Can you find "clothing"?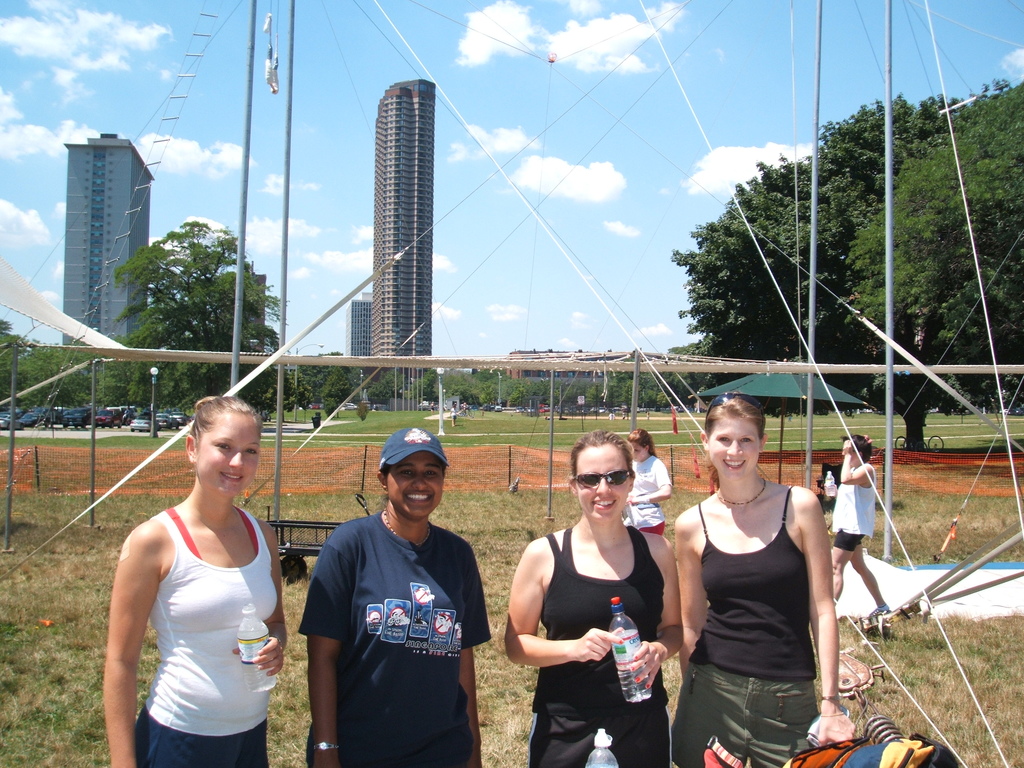
Yes, bounding box: box=[138, 509, 276, 767].
